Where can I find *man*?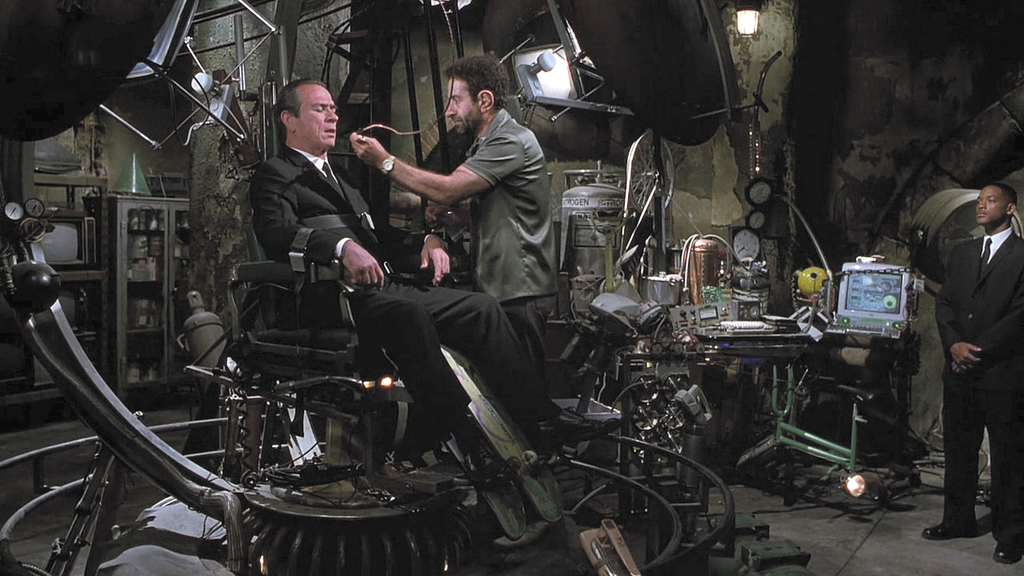
You can find it at 925 163 1023 549.
